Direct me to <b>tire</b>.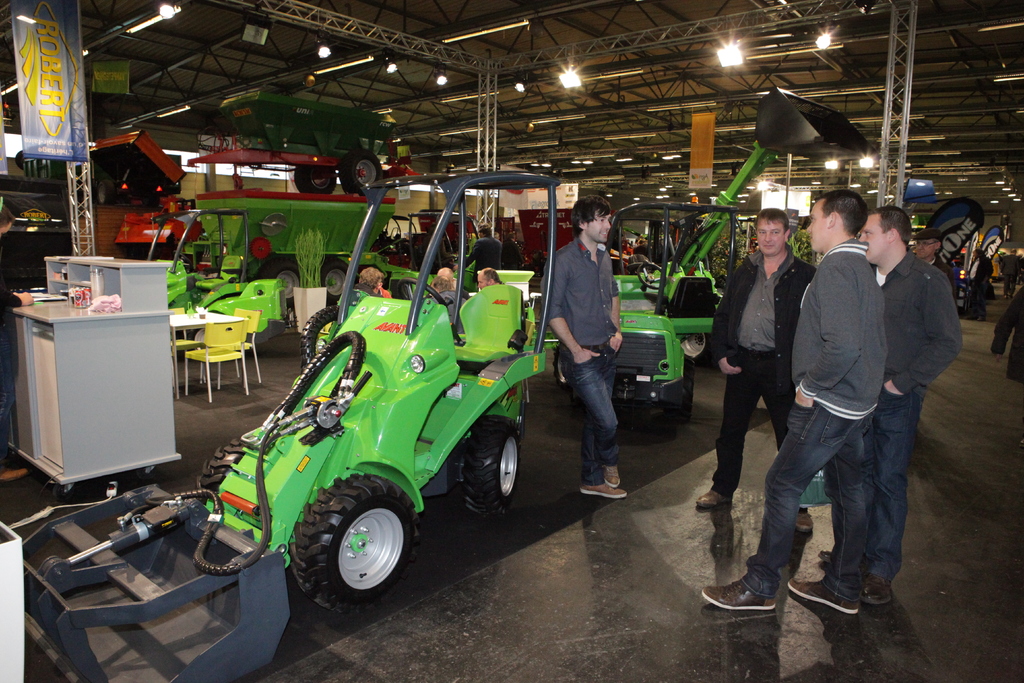
Direction: 285,478,410,613.
